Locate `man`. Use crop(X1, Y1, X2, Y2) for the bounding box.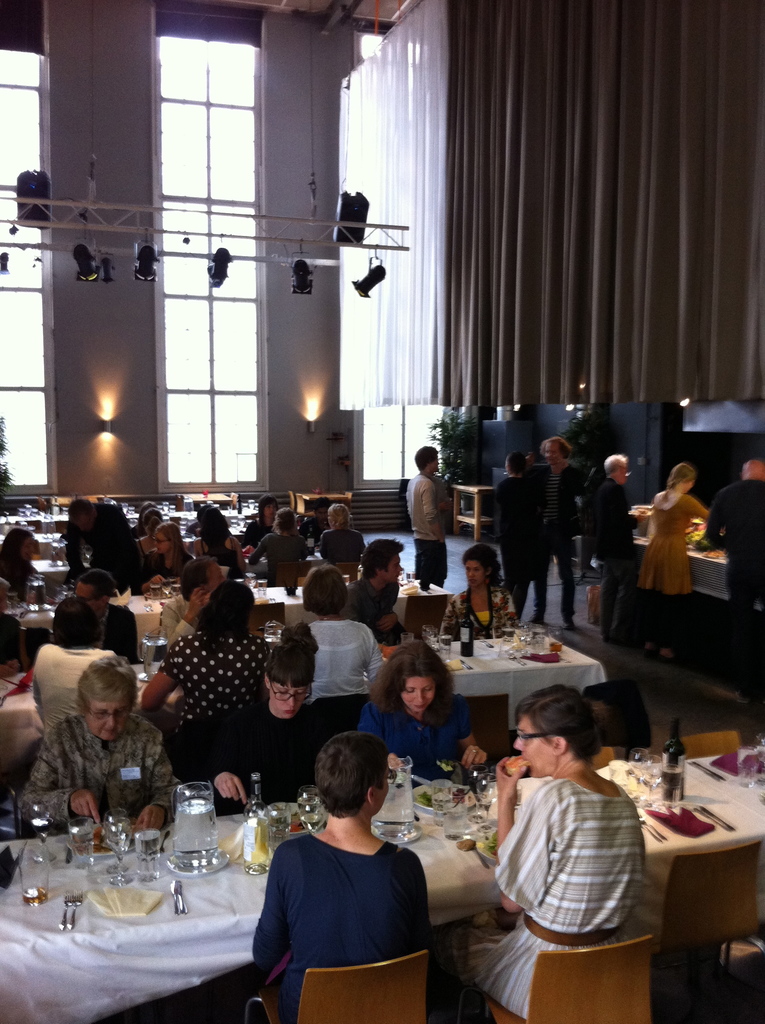
crop(493, 450, 575, 594).
